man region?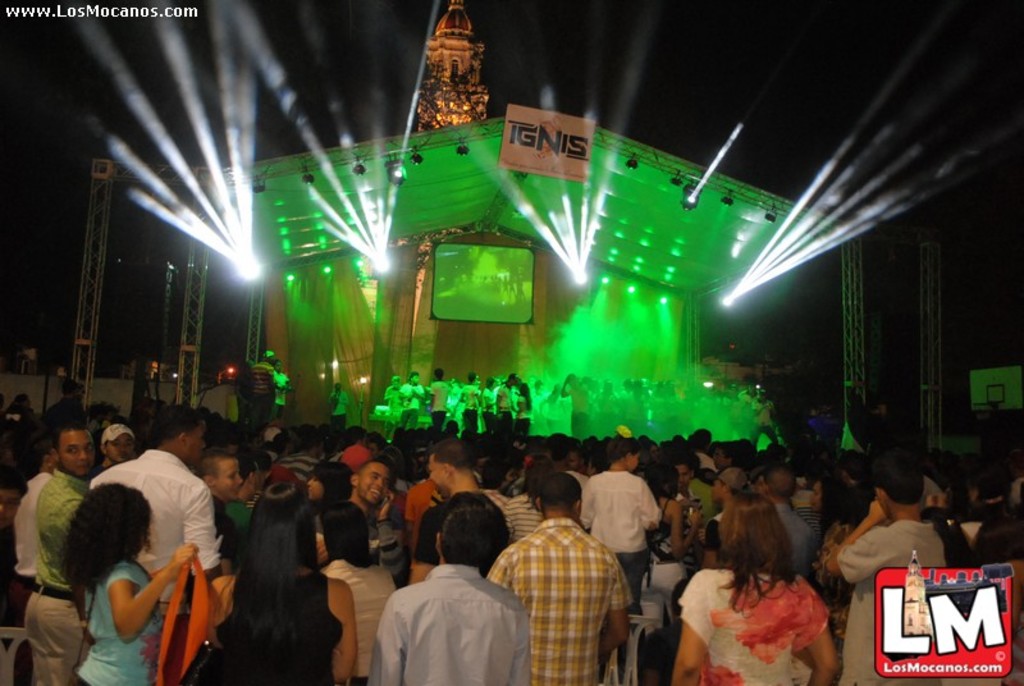
(left=589, top=442, right=659, bottom=598)
